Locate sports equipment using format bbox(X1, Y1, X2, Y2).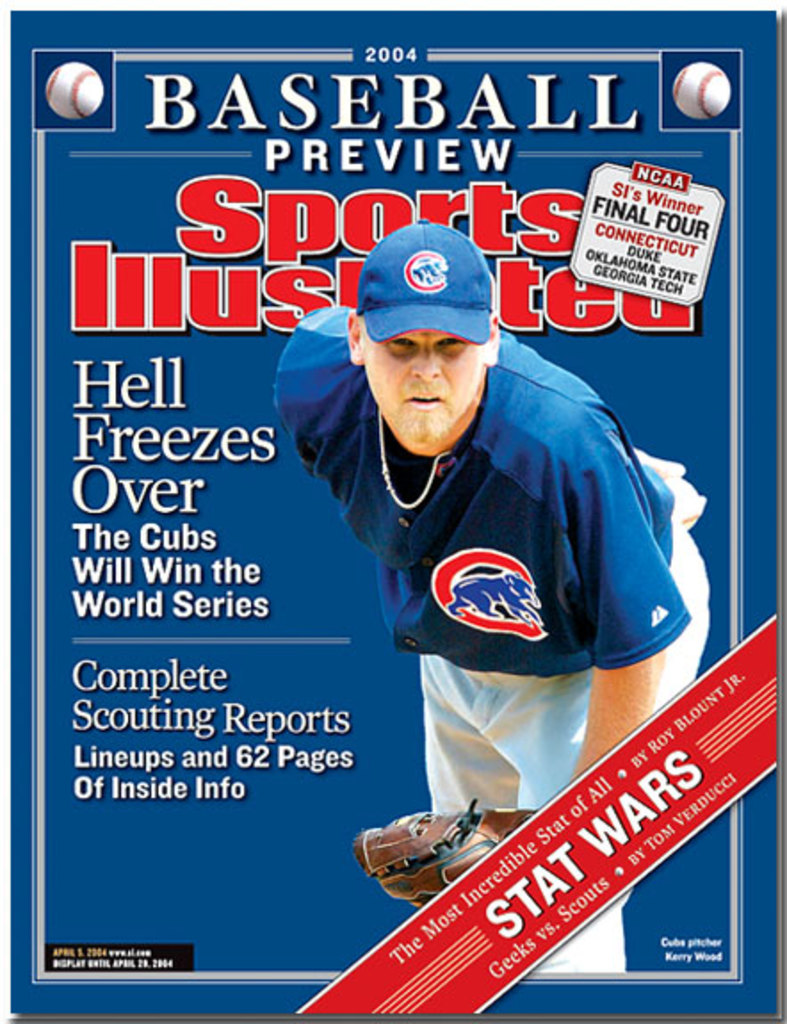
bbox(41, 61, 109, 118).
